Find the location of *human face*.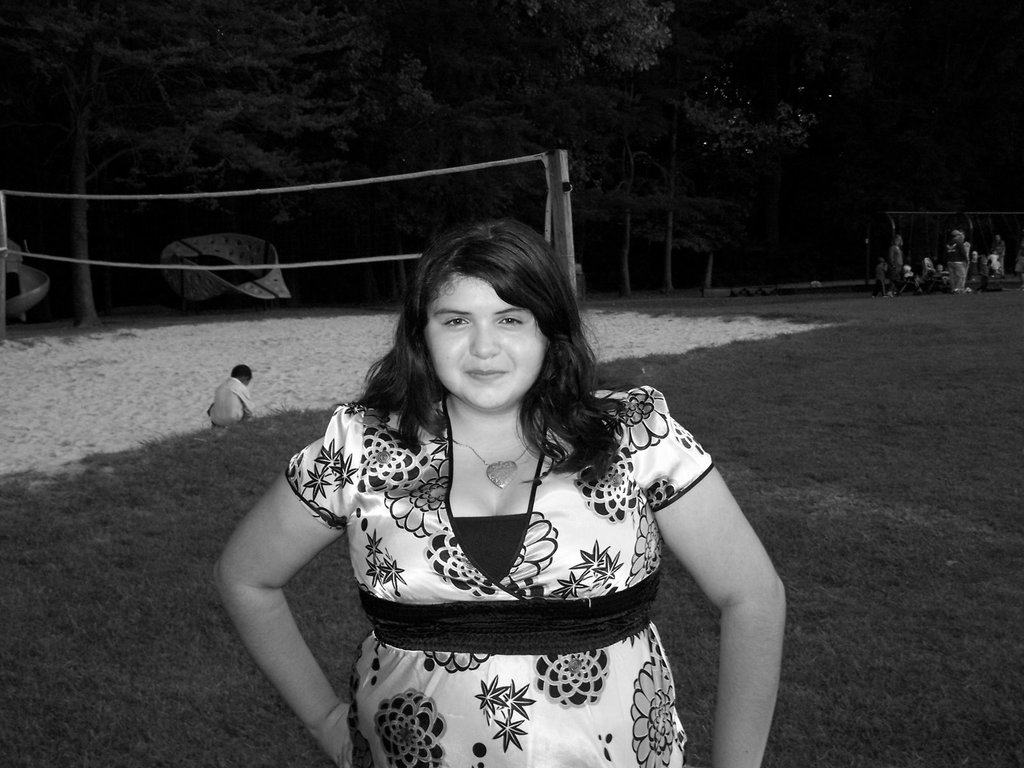
Location: (left=426, top=270, right=548, bottom=406).
